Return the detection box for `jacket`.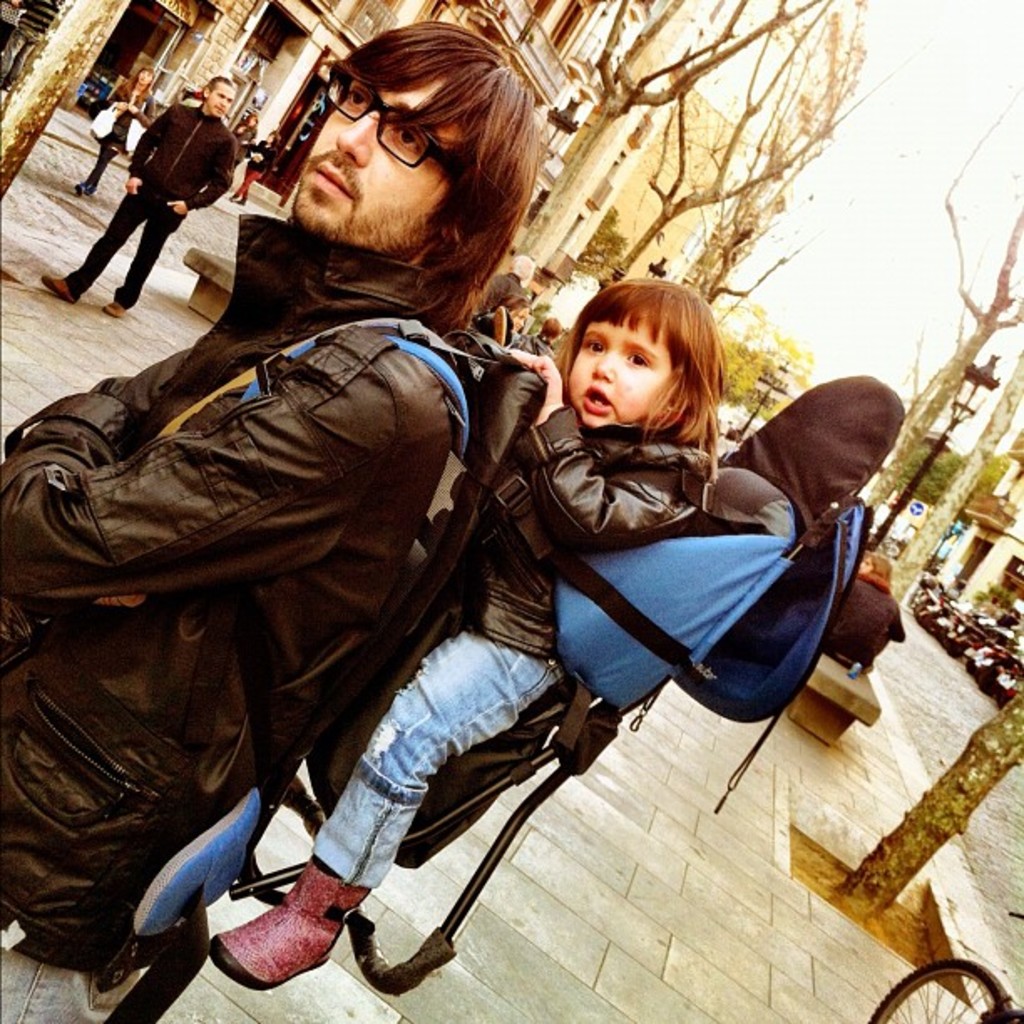
pyautogui.locateOnScreen(450, 423, 719, 659).
